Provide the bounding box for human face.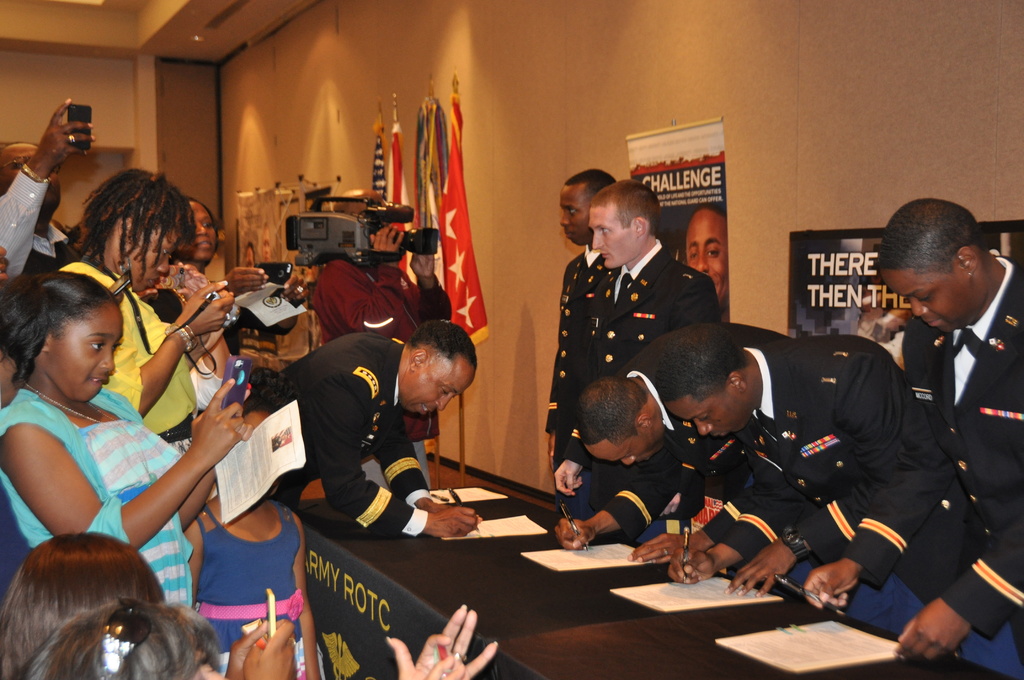
<box>47,311,124,407</box>.
